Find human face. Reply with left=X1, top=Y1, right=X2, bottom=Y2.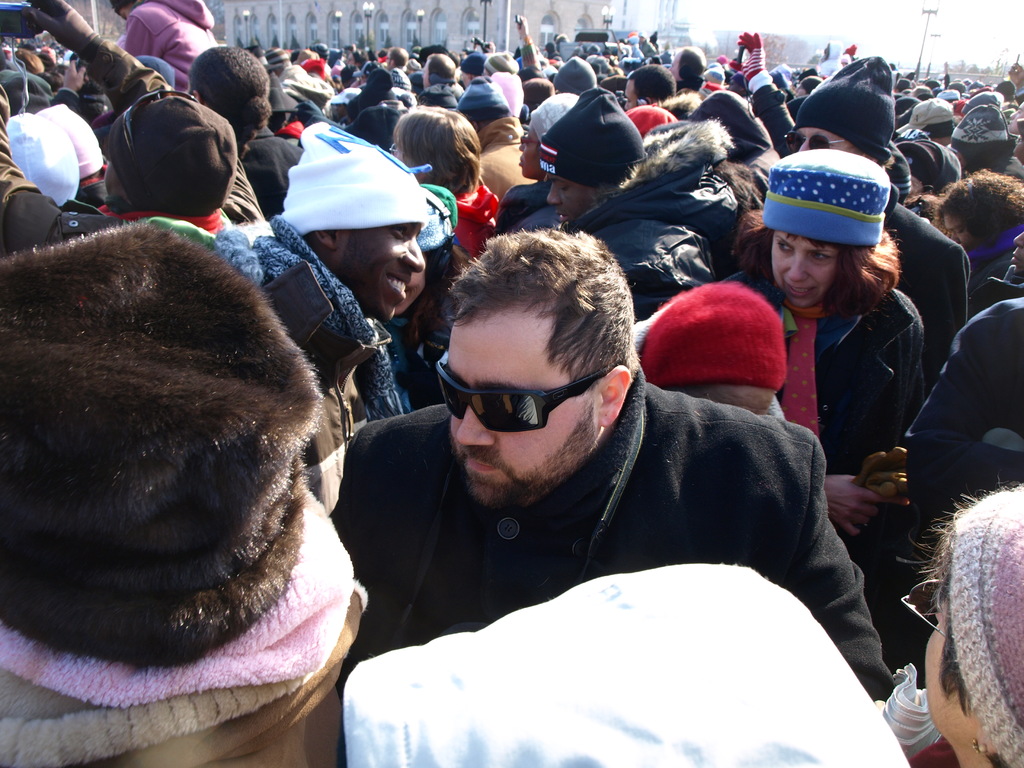
left=1009, top=228, right=1023, bottom=273.
